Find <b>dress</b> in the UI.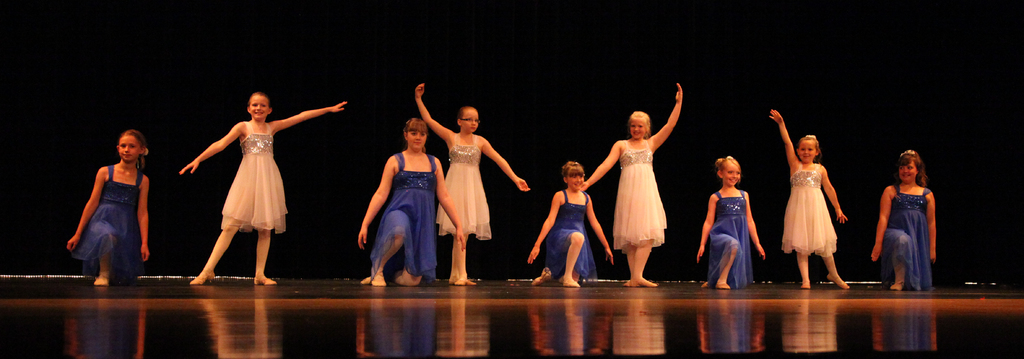
UI element at <region>547, 187, 600, 279</region>.
